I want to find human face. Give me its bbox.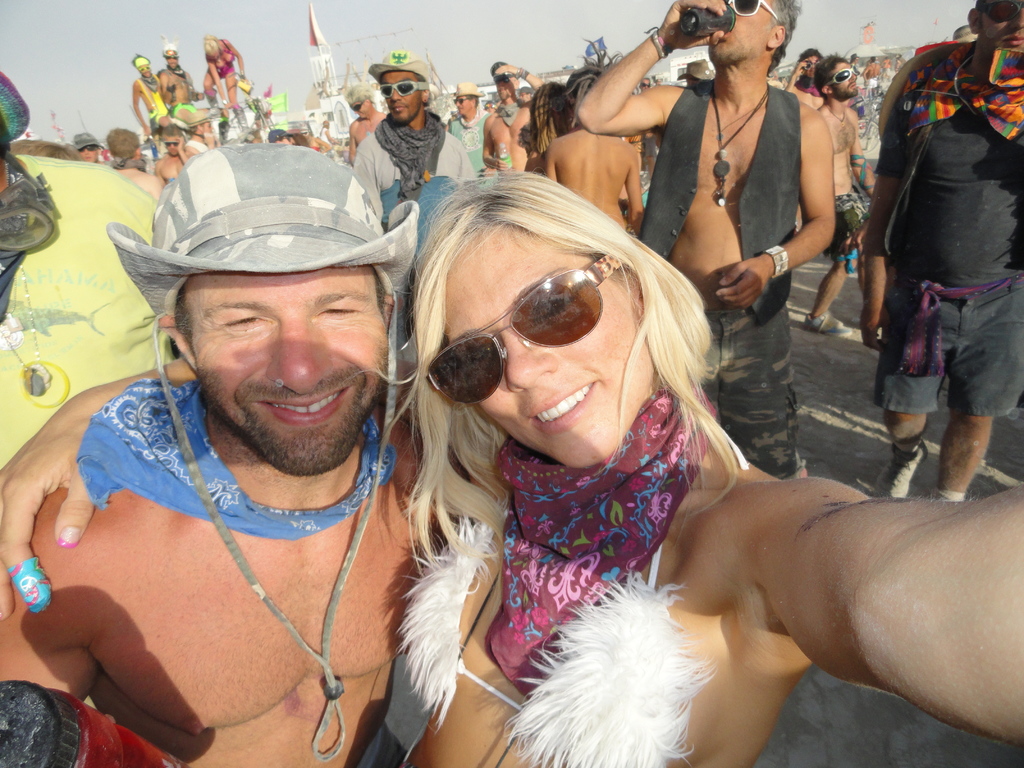
{"left": 708, "top": 0, "right": 770, "bottom": 62}.
